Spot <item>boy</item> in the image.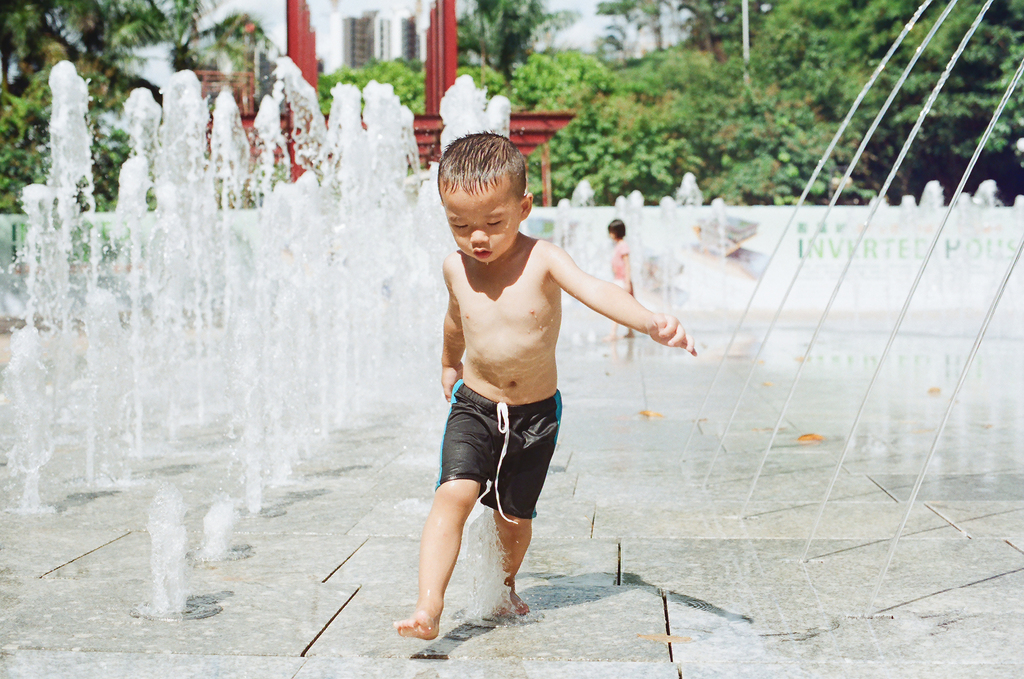
<item>boy</item> found at x1=393, y1=149, x2=658, y2=623.
